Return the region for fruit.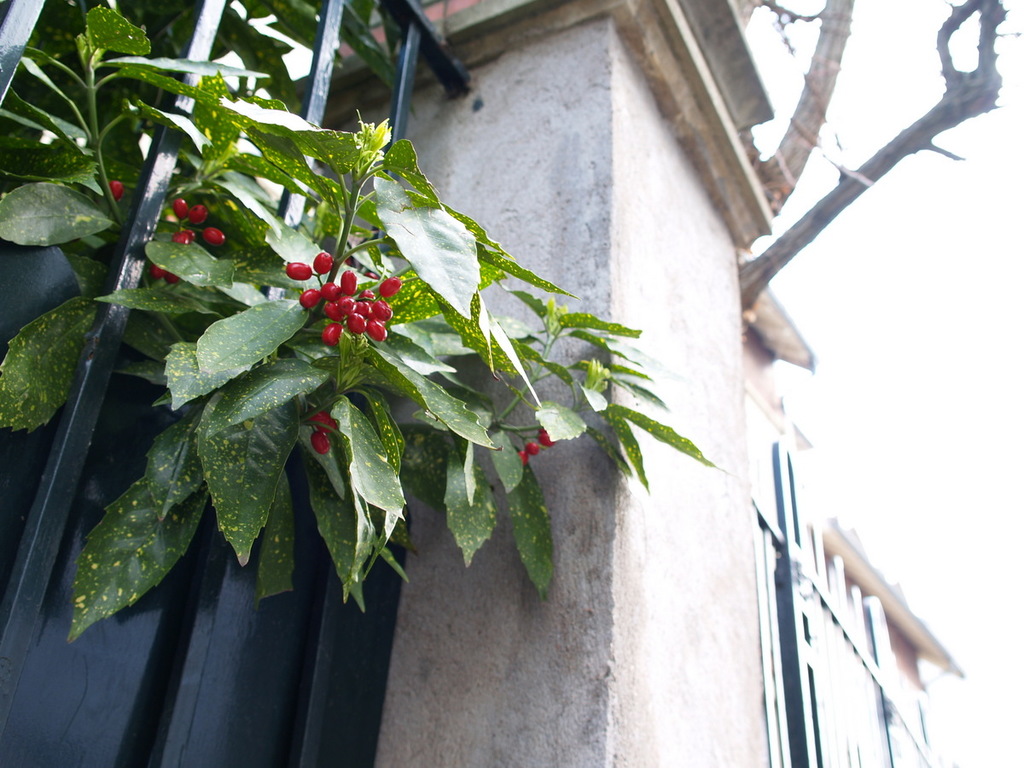
<bbox>148, 259, 164, 277</bbox>.
